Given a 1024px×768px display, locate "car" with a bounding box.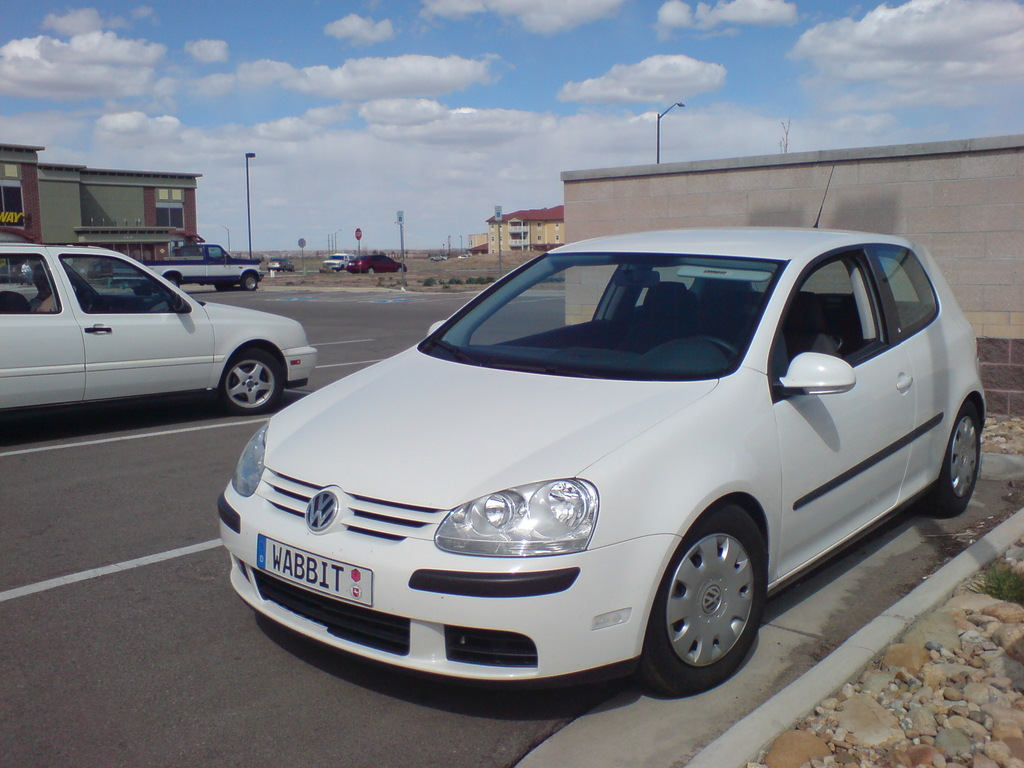
Located: select_region(263, 257, 294, 272).
